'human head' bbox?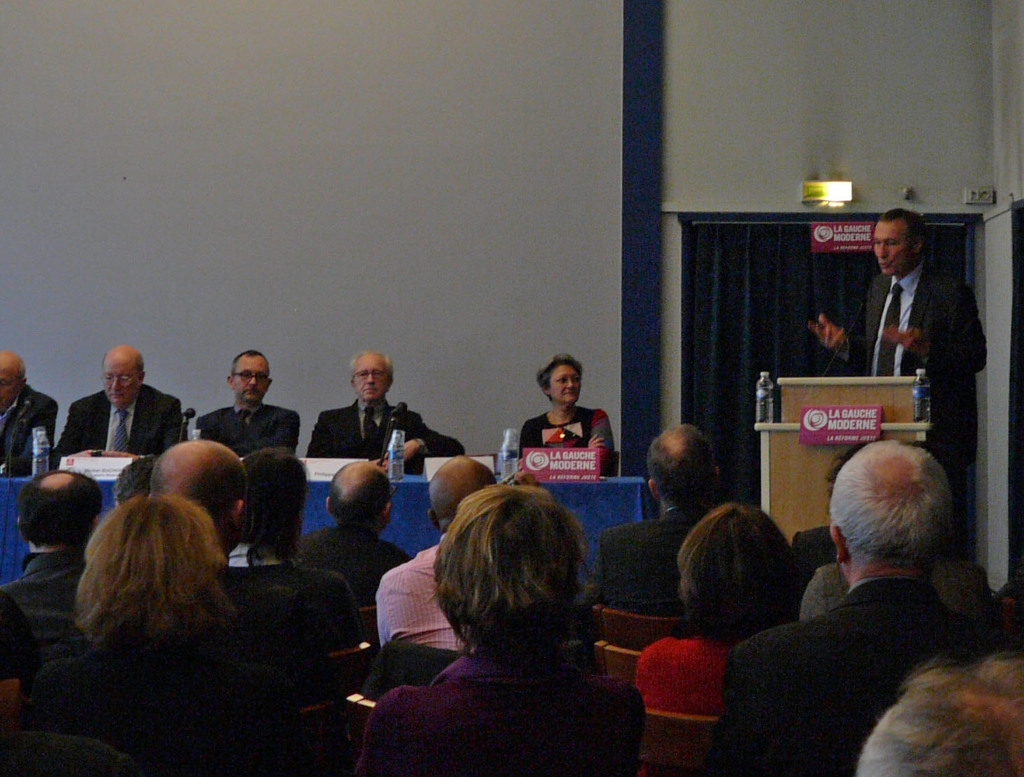
rect(226, 351, 272, 405)
